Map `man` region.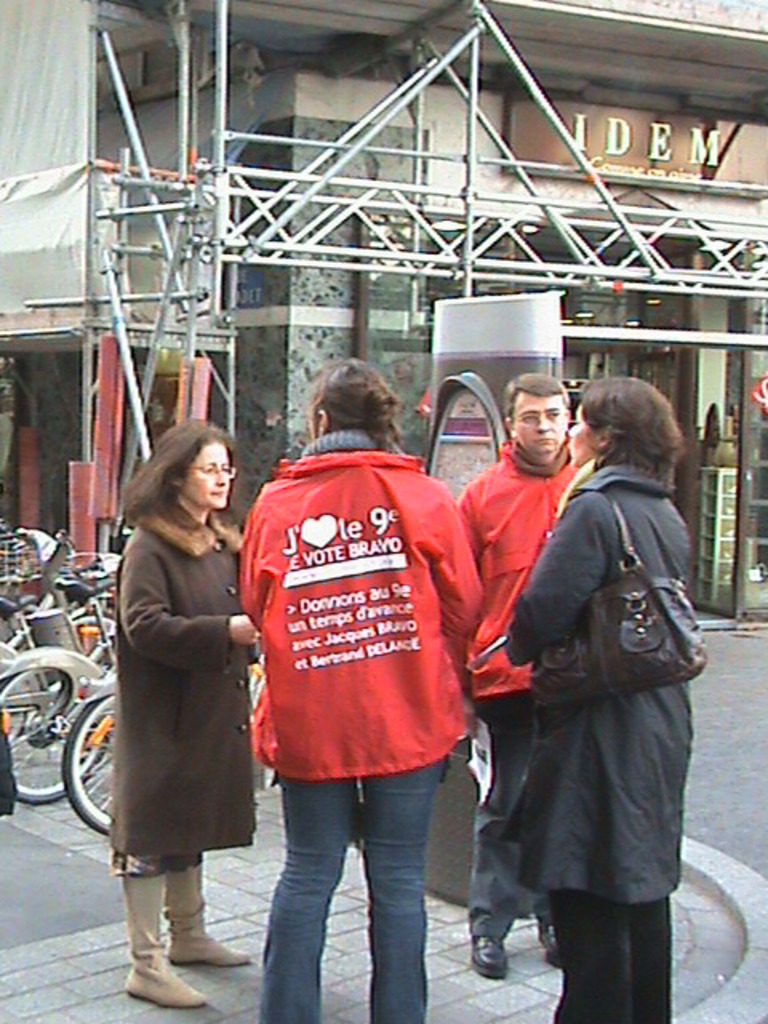
Mapped to 443, 365, 597, 978.
